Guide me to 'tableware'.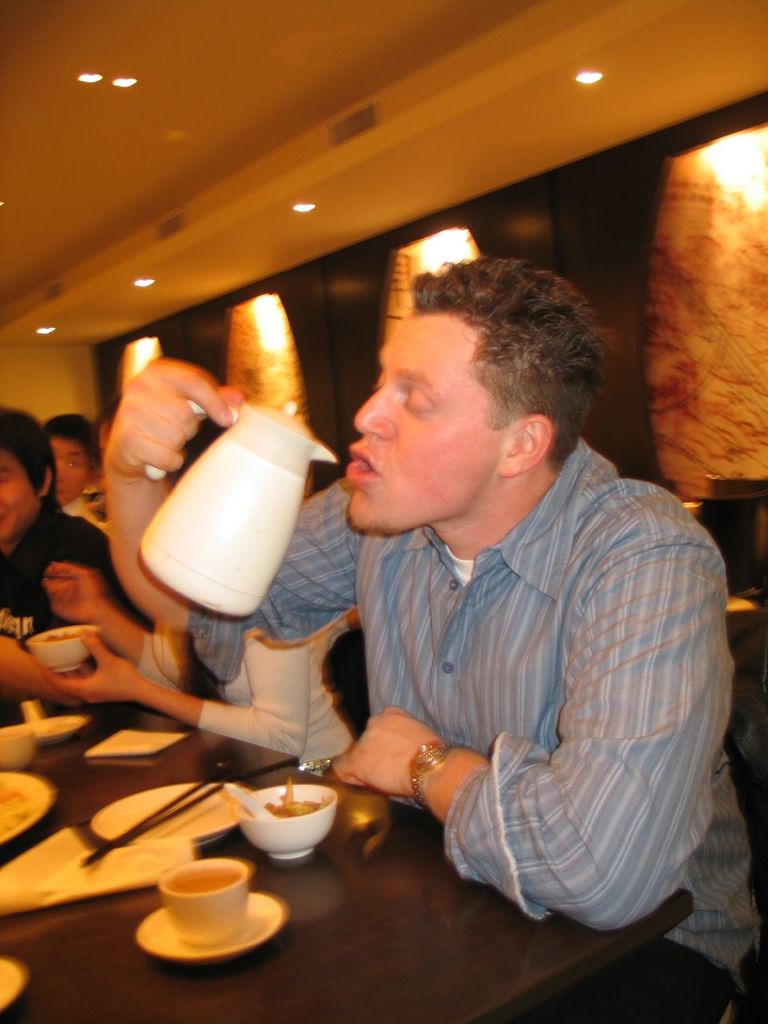
Guidance: <region>22, 716, 89, 739</region>.
